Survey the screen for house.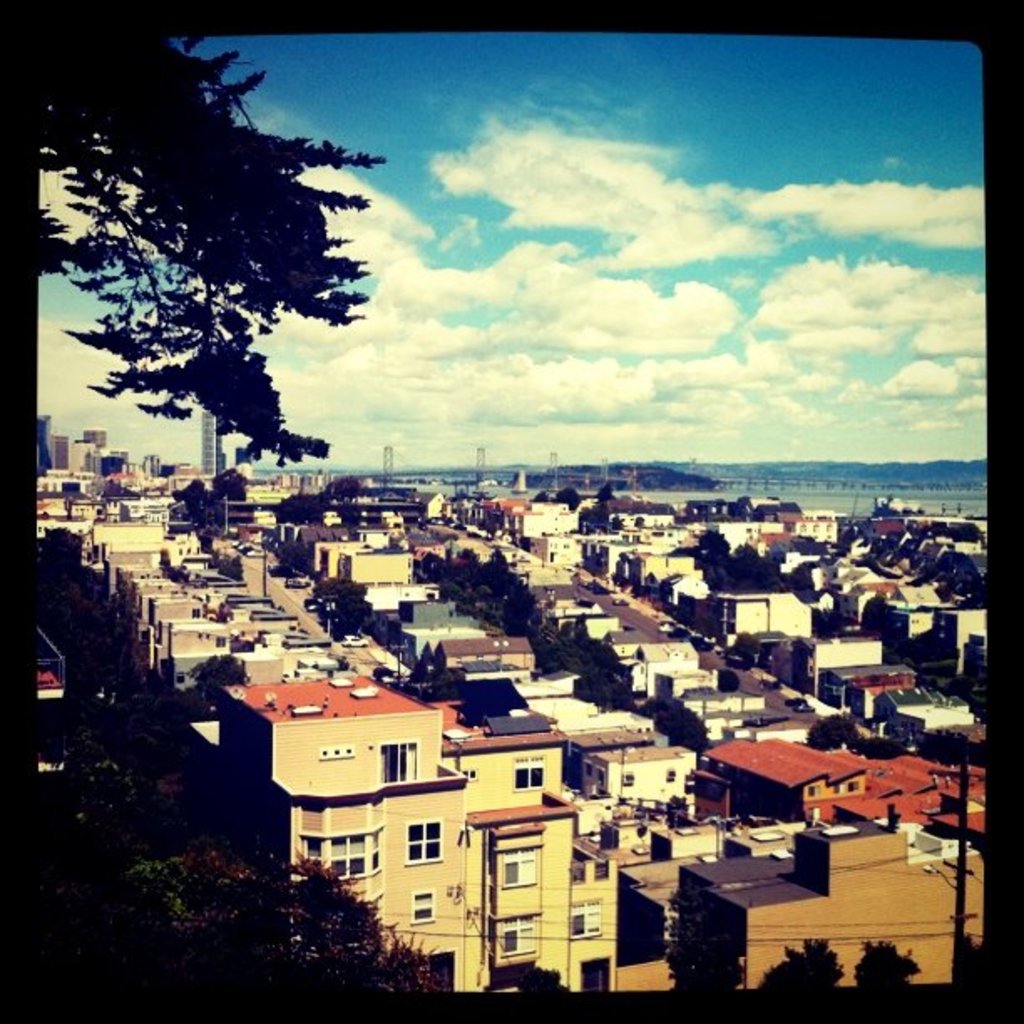
Survey found: box(718, 820, 986, 1014).
